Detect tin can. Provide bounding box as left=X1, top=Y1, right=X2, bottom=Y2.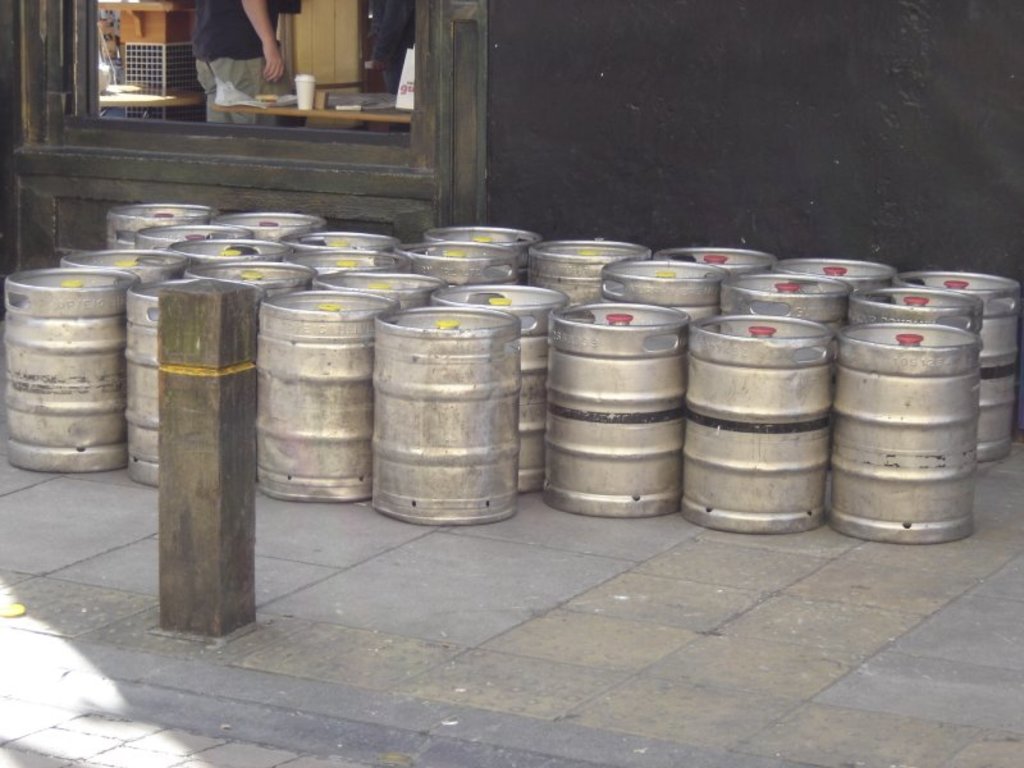
left=884, top=262, right=1023, bottom=462.
